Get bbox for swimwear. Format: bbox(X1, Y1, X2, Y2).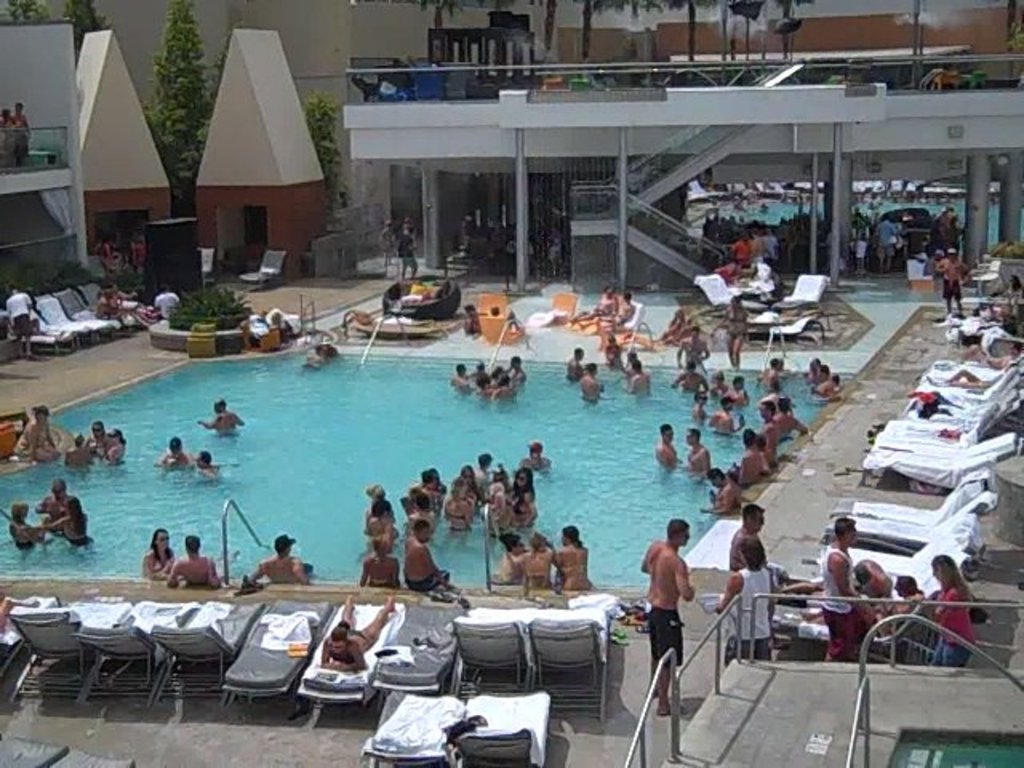
bbox(525, 568, 552, 582).
